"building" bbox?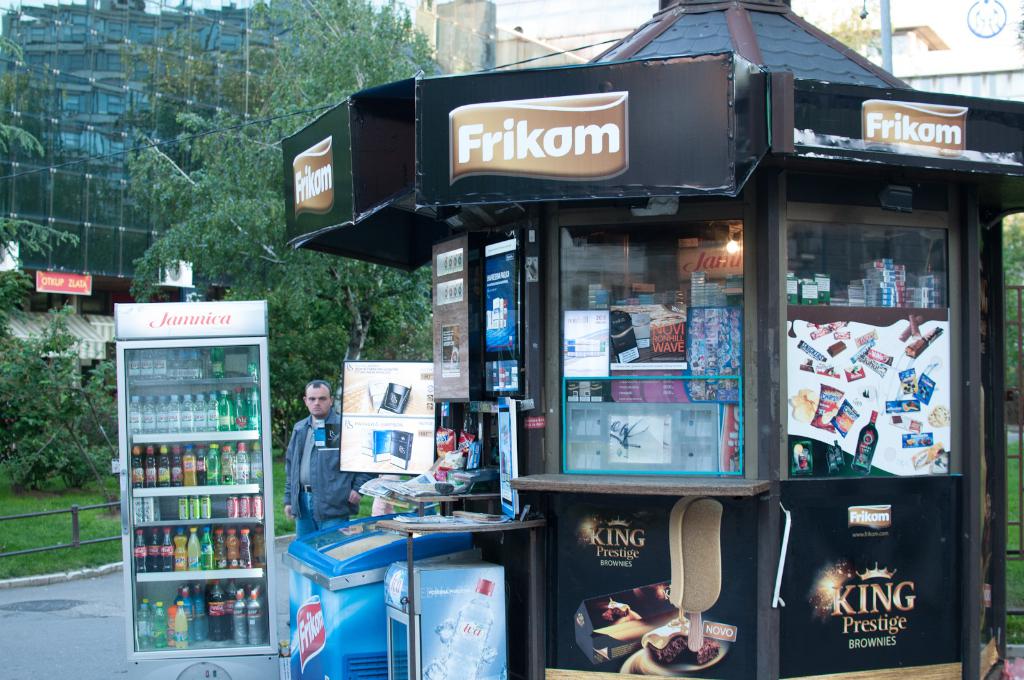
<region>0, 0, 634, 391</region>
